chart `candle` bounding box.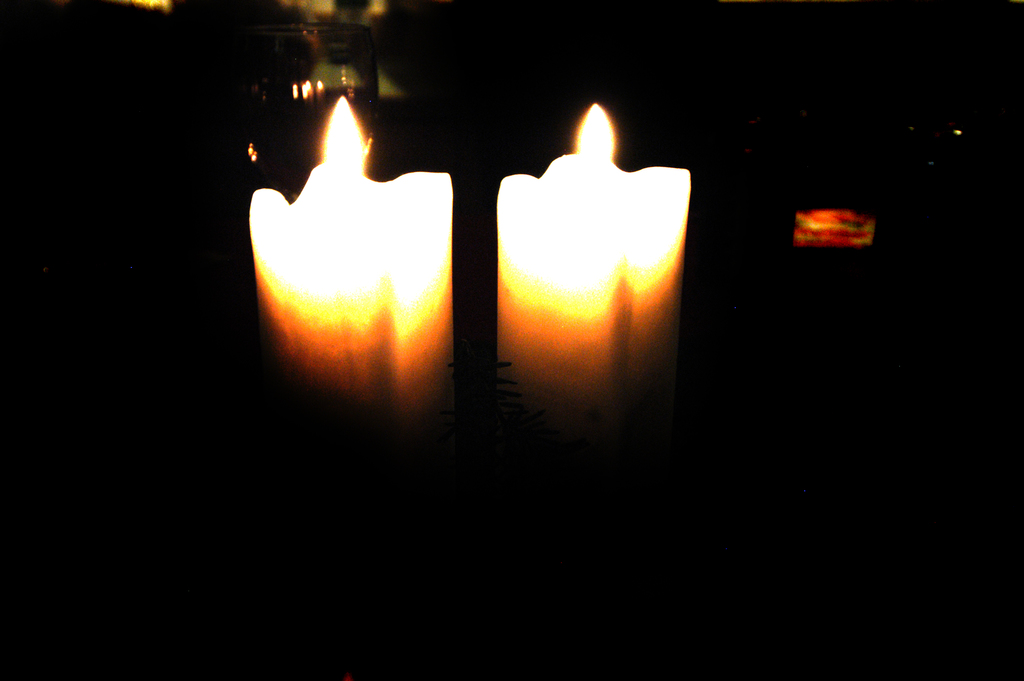
Charted: select_region(247, 99, 449, 455).
